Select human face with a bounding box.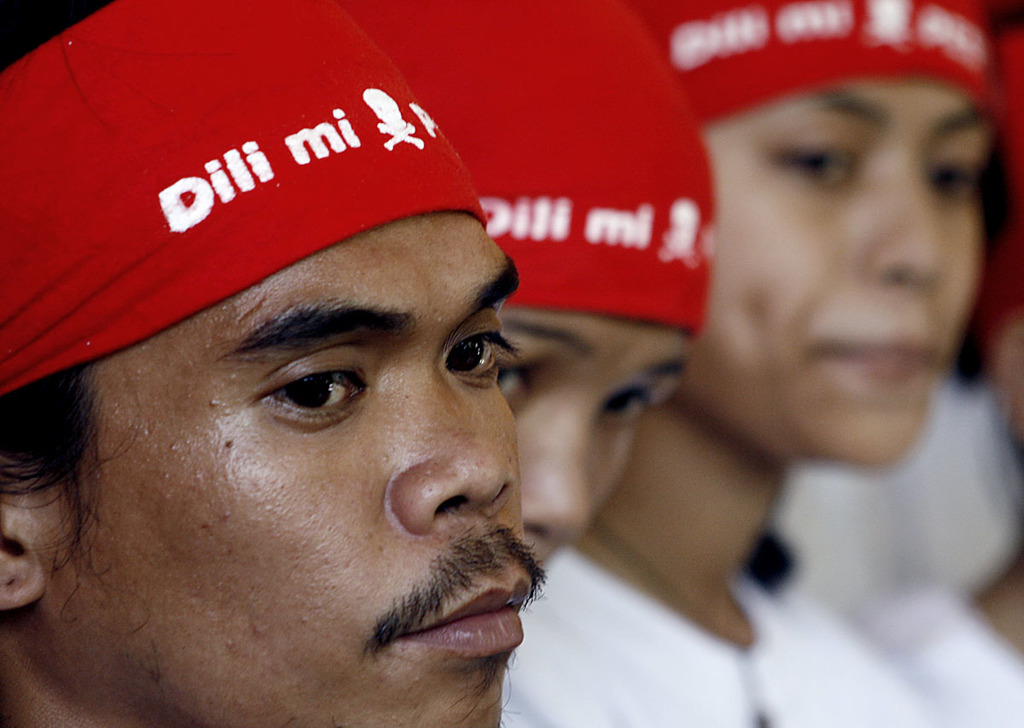
{"left": 700, "top": 81, "right": 992, "bottom": 459}.
